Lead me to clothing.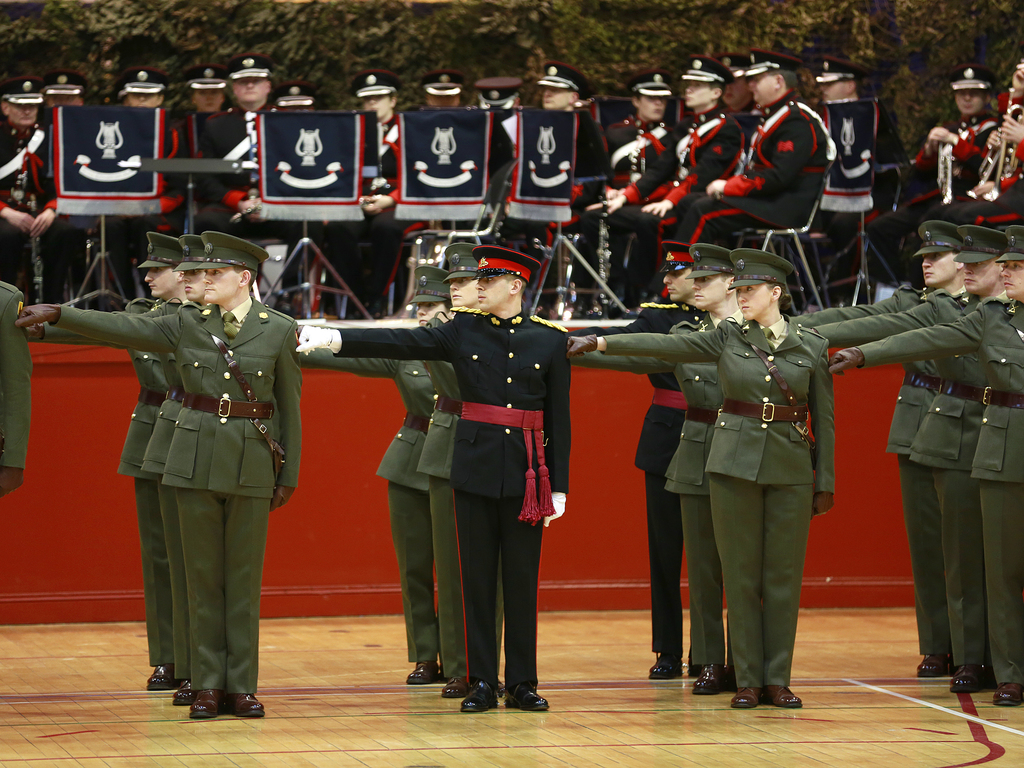
Lead to x1=815 y1=49 x2=869 y2=86.
